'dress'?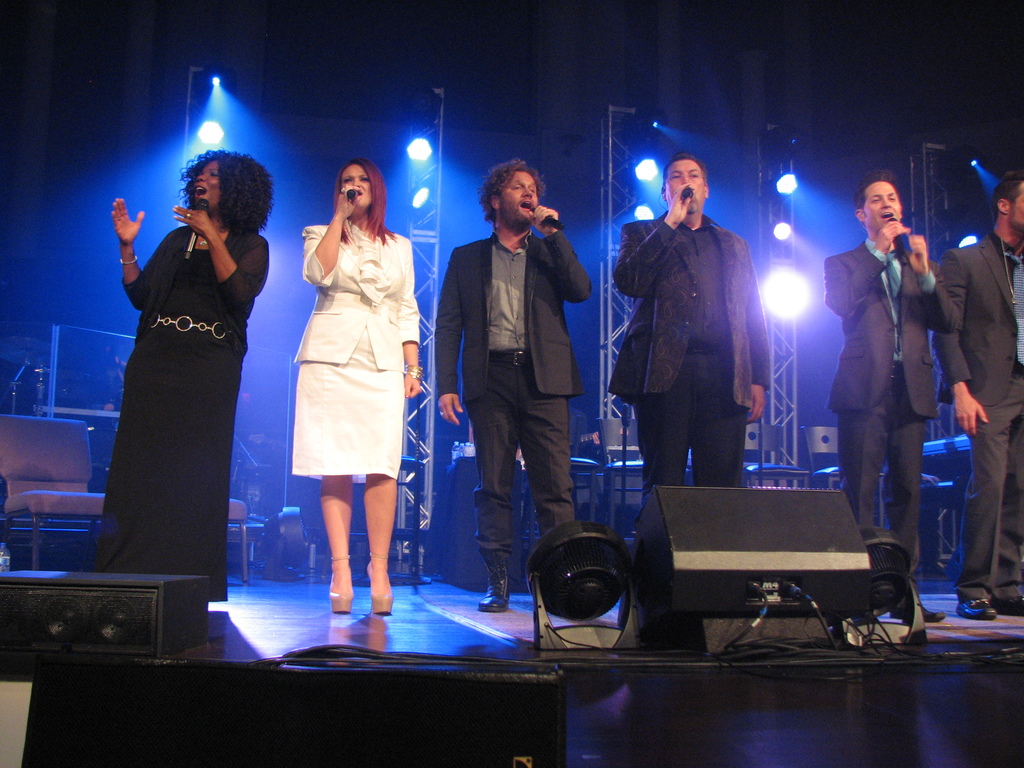
292,229,420,487
